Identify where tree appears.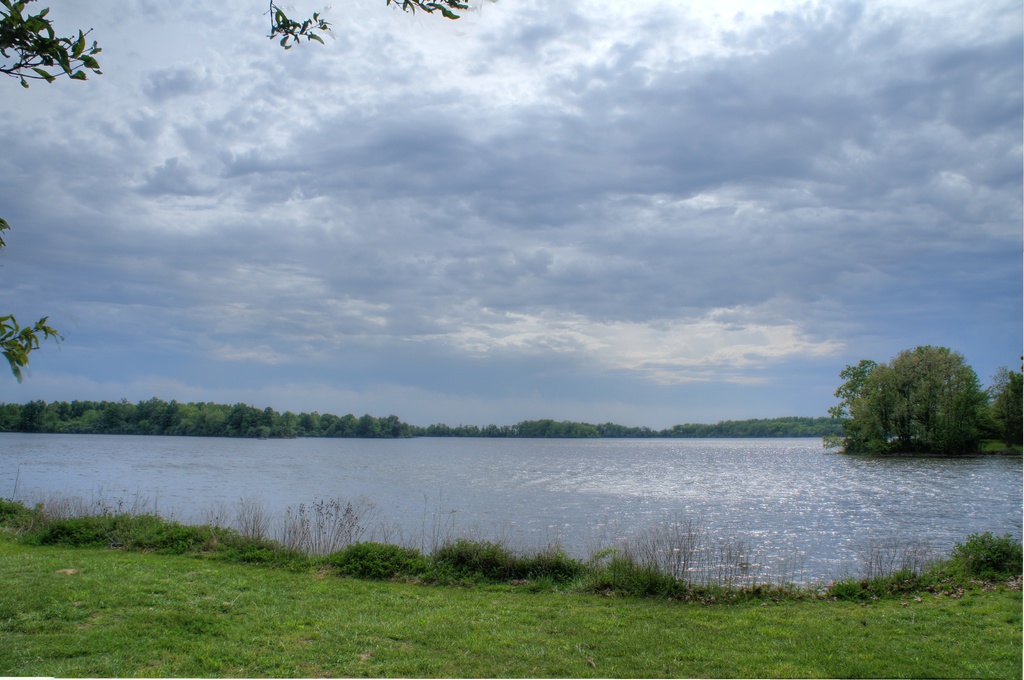
Appears at <bbox>825, 356, 881, 445</bbox>.
